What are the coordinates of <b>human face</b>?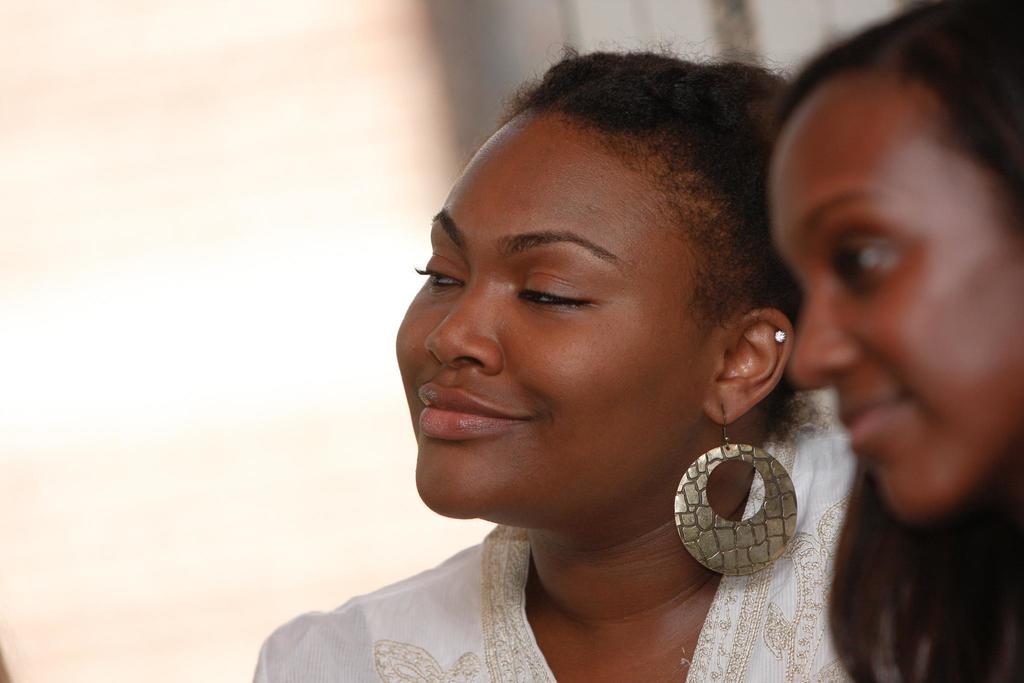
box=[392, 105, 730, 563].
